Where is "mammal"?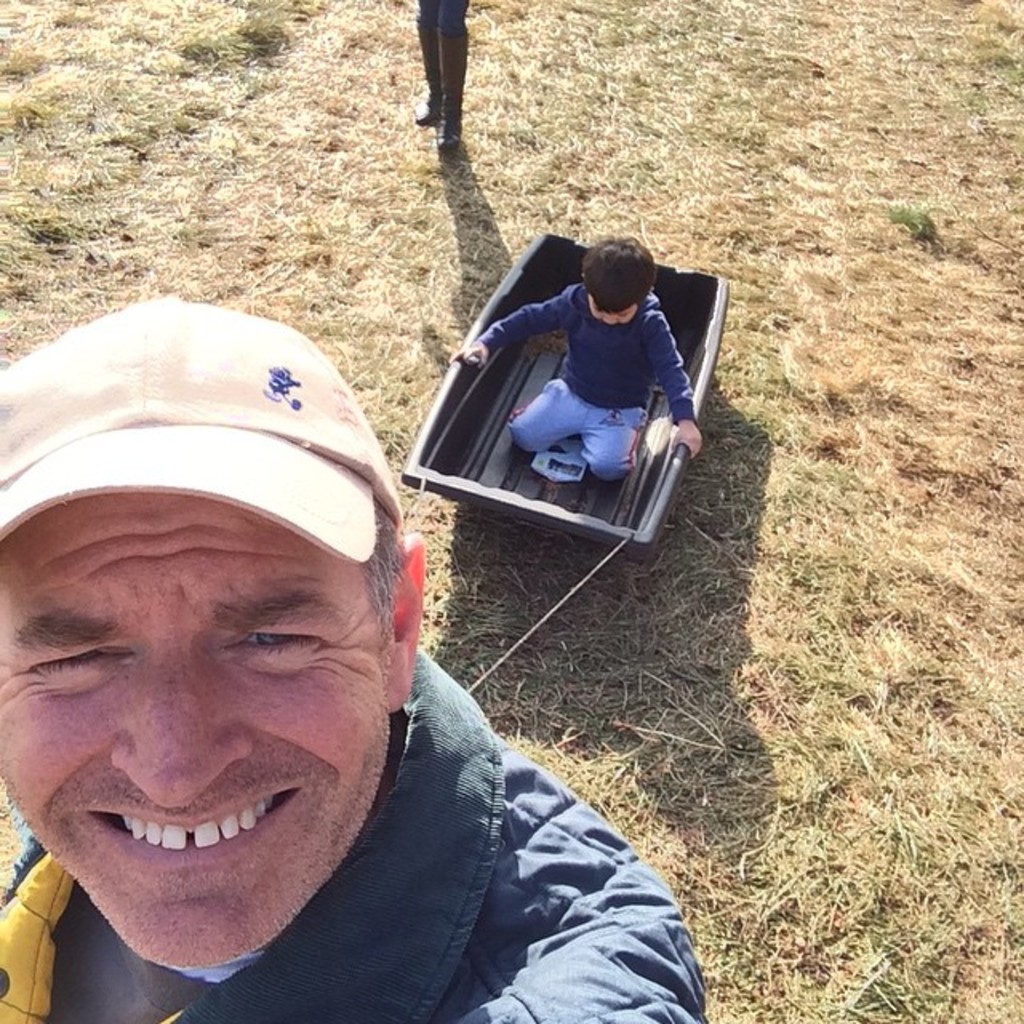
rect(443, 230, 698, 480).
